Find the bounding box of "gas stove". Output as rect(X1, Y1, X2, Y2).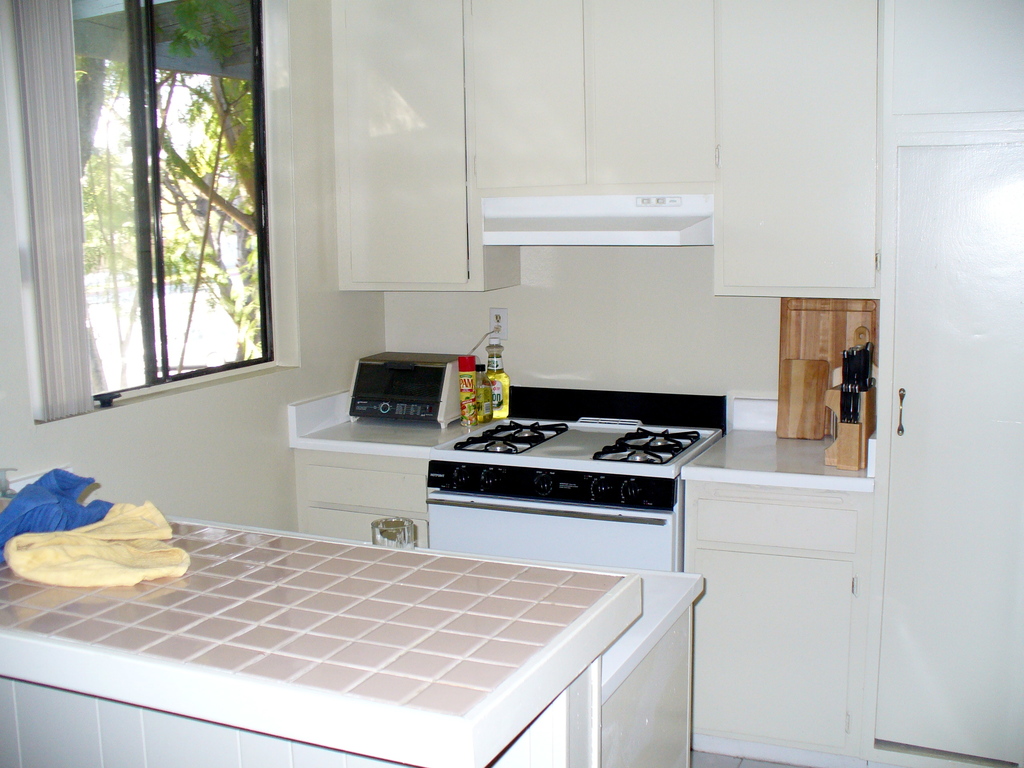
rect(445, 413, 711, 470).
